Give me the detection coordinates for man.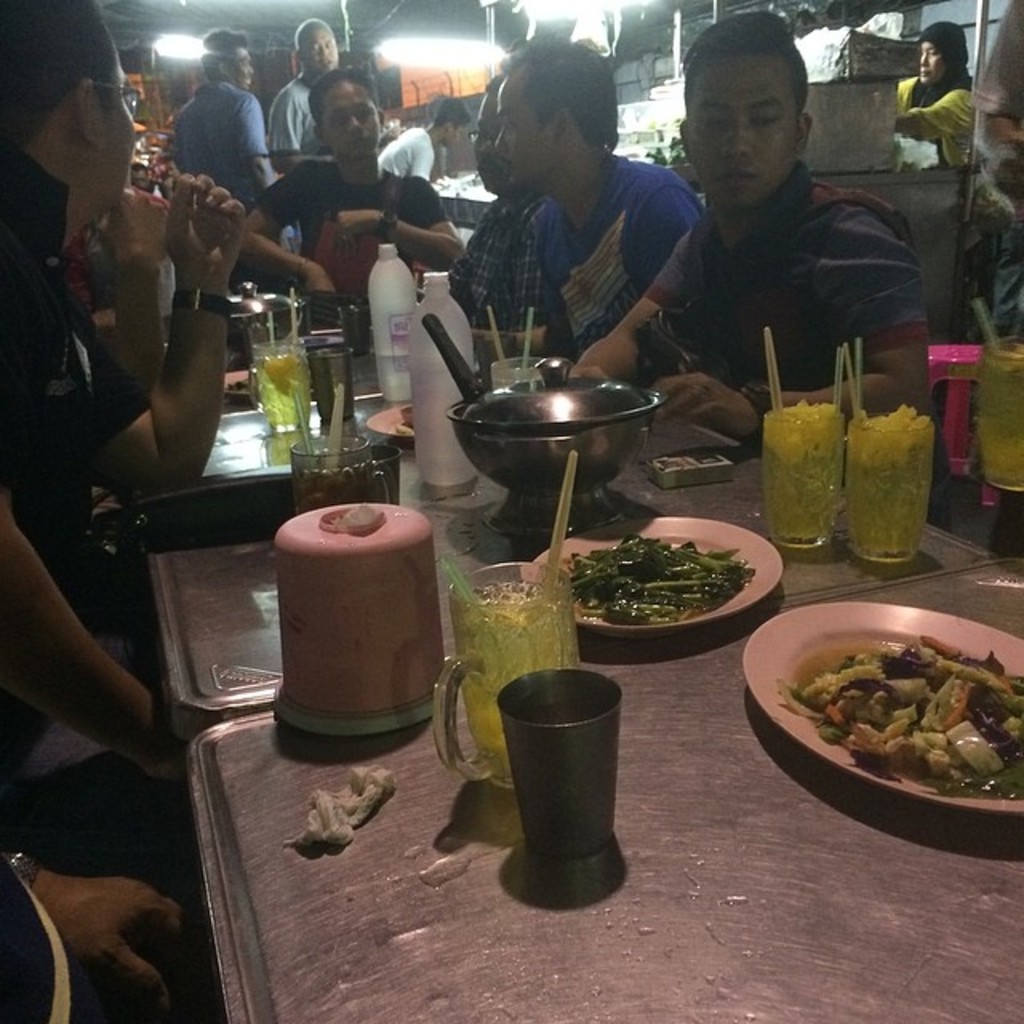
pyautogui.locateOnScreen(170, 26, 302, 282).
